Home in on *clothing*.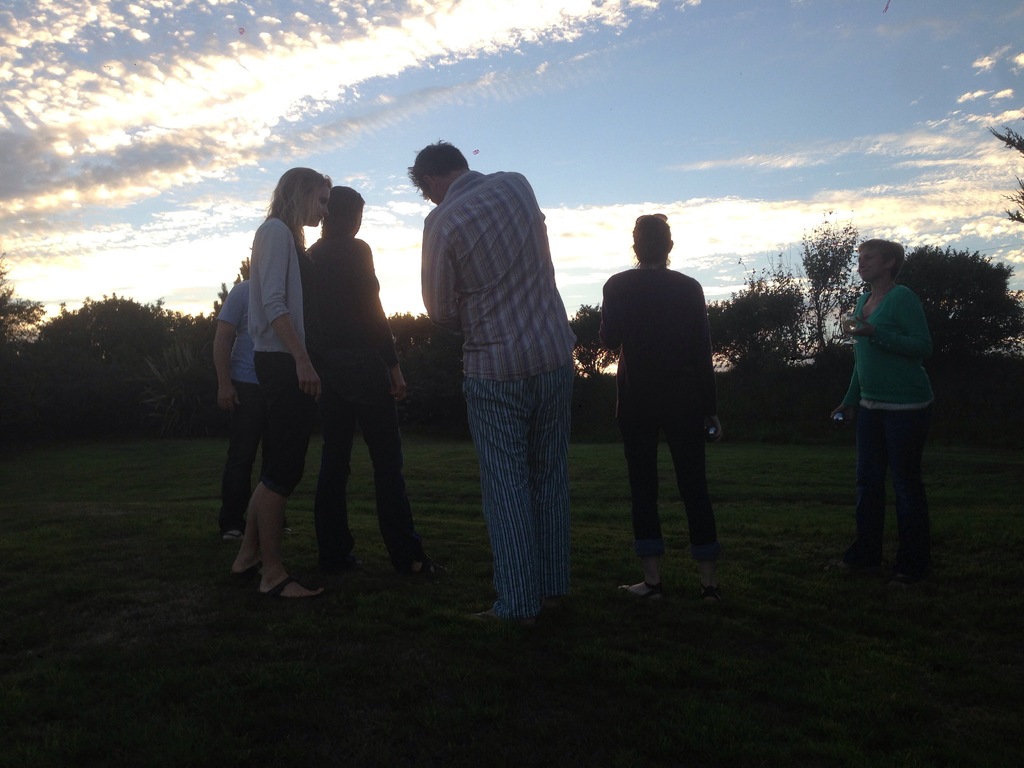
Homed in at [x1=299, y1=227, x2=428, y2=566].
